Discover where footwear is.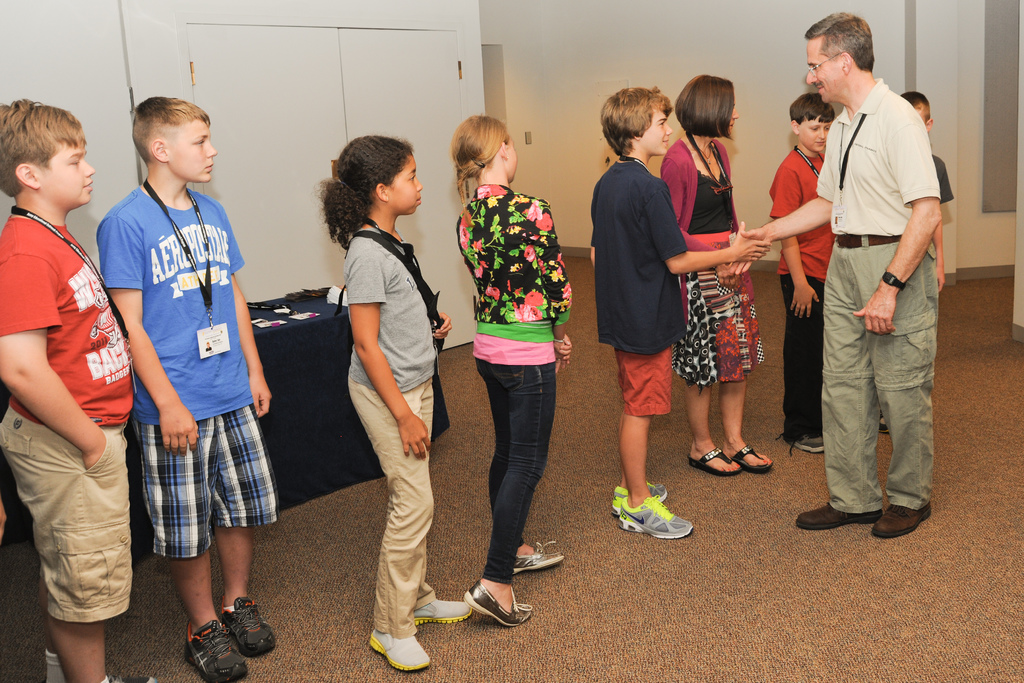
Discovered at <box>184,613,252,682</box>.
